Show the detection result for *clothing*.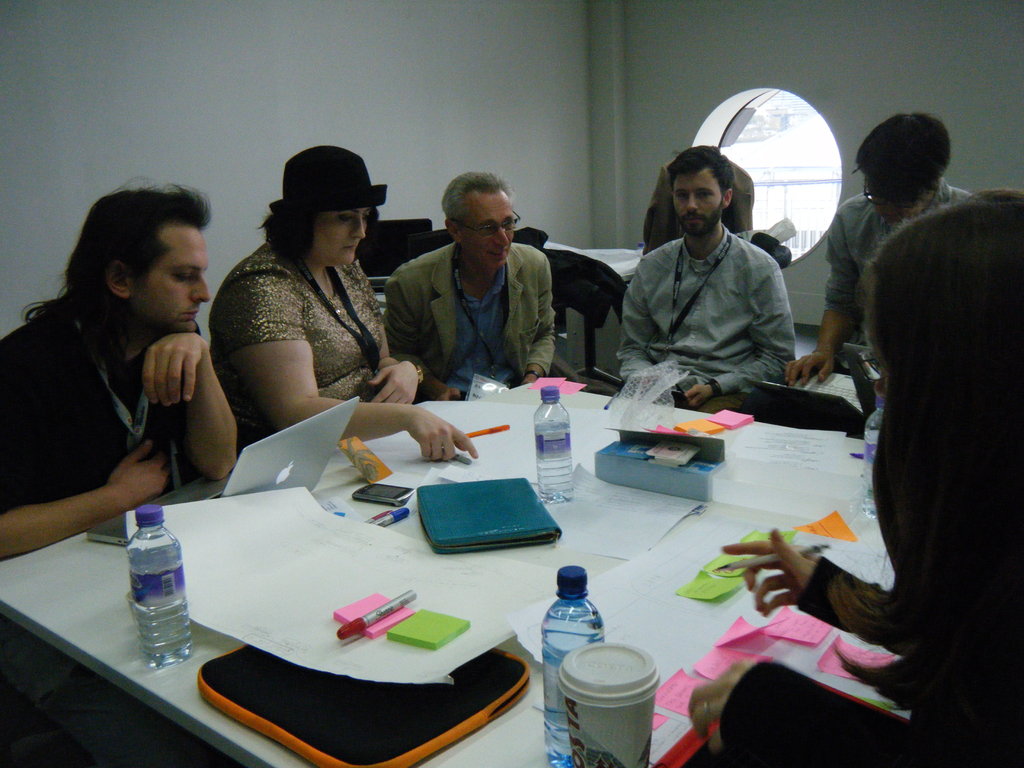
left=388, top=240, right=559, bottom=372.
